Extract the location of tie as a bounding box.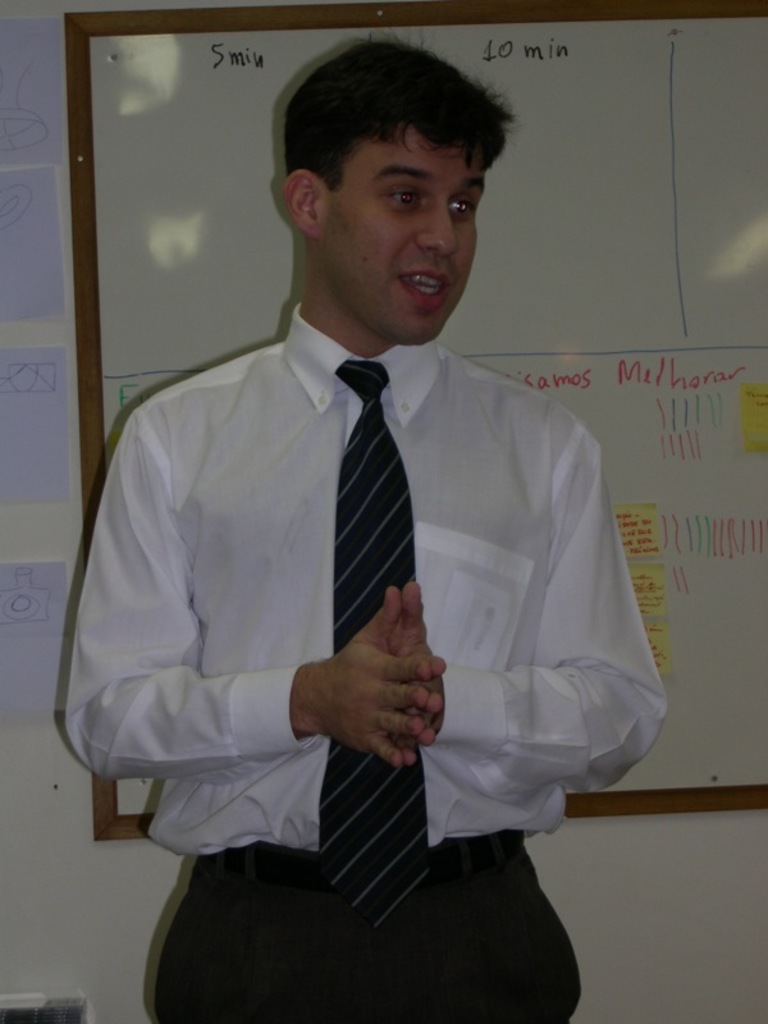
detection(333, 358, 433, 924).
